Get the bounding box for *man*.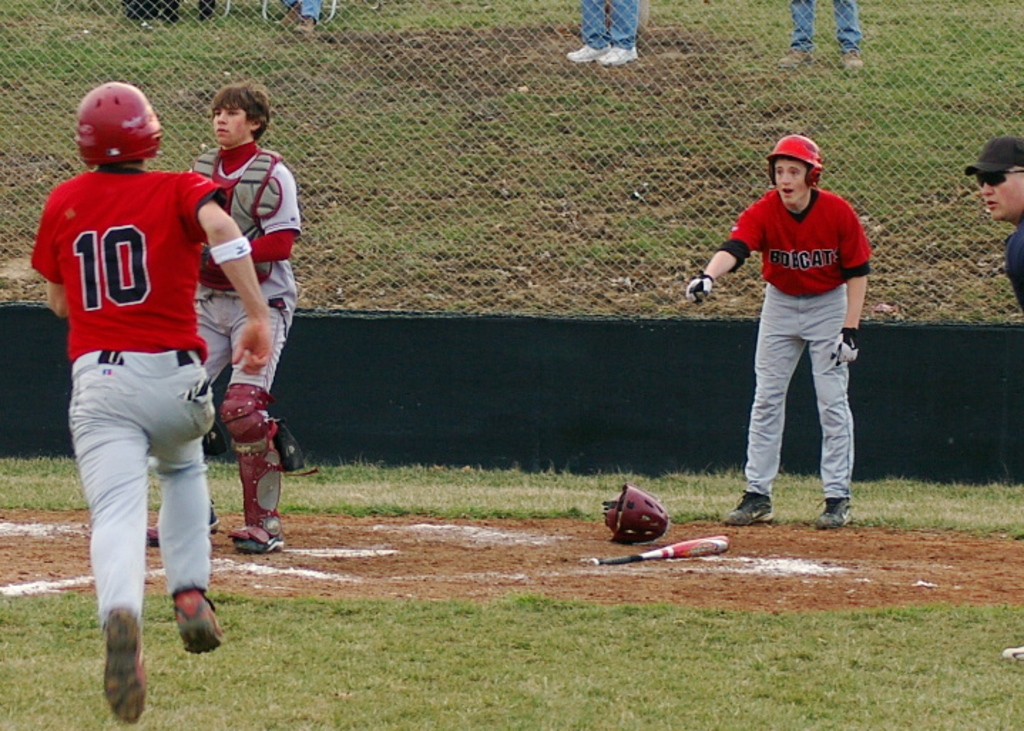
left=776, top=0, right=864, bottom=80.
